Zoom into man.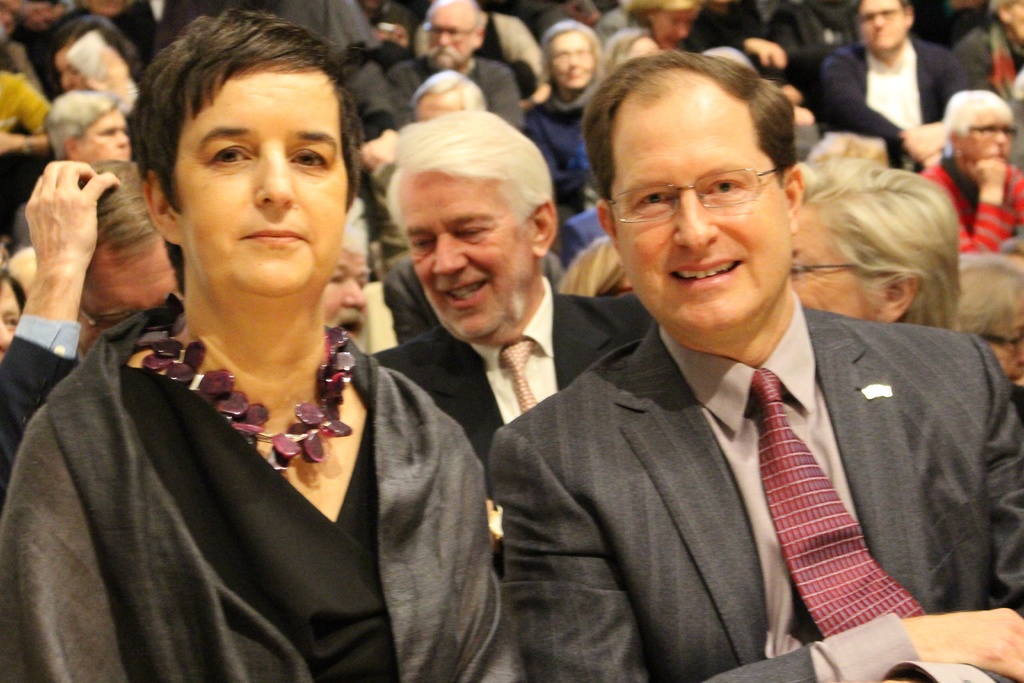
Zoom target: rect(0, 74, 153, 268).
